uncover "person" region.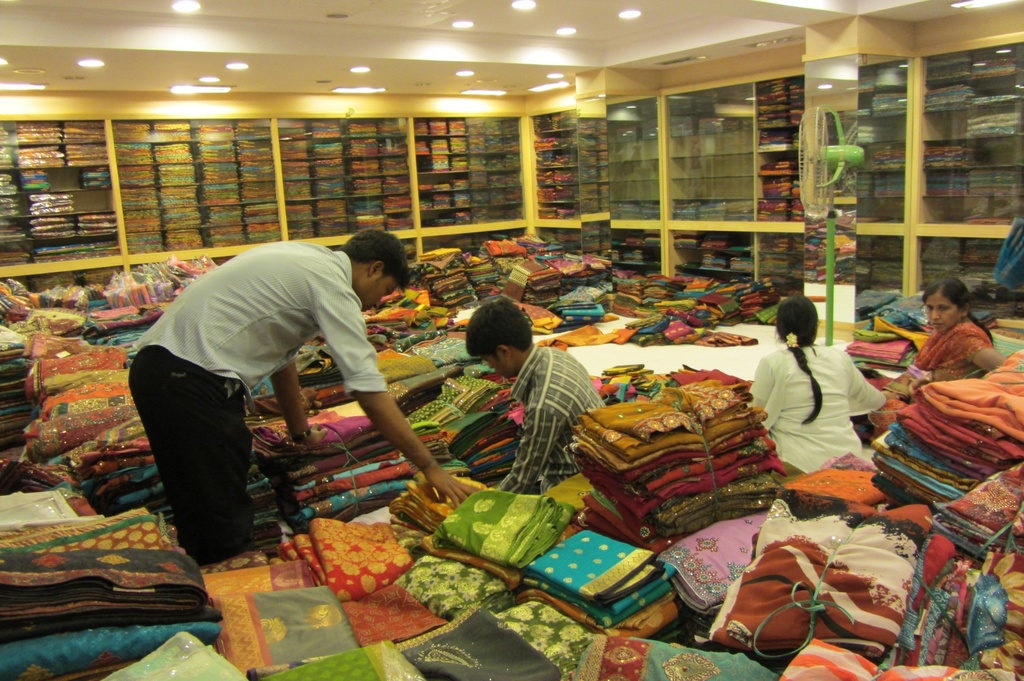
Uncovered: x1=875 y1=284 x2=995 y2=439.
